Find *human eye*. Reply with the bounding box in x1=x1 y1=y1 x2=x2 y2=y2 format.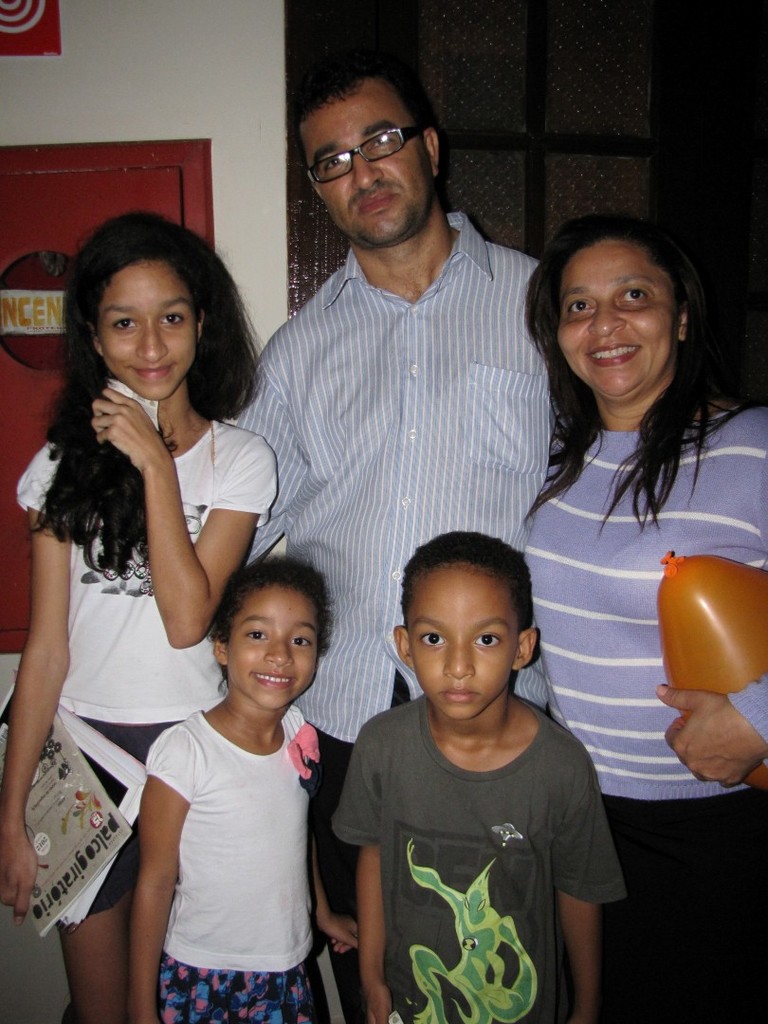
x1=320 y1=156 x2=348 y2=174.
